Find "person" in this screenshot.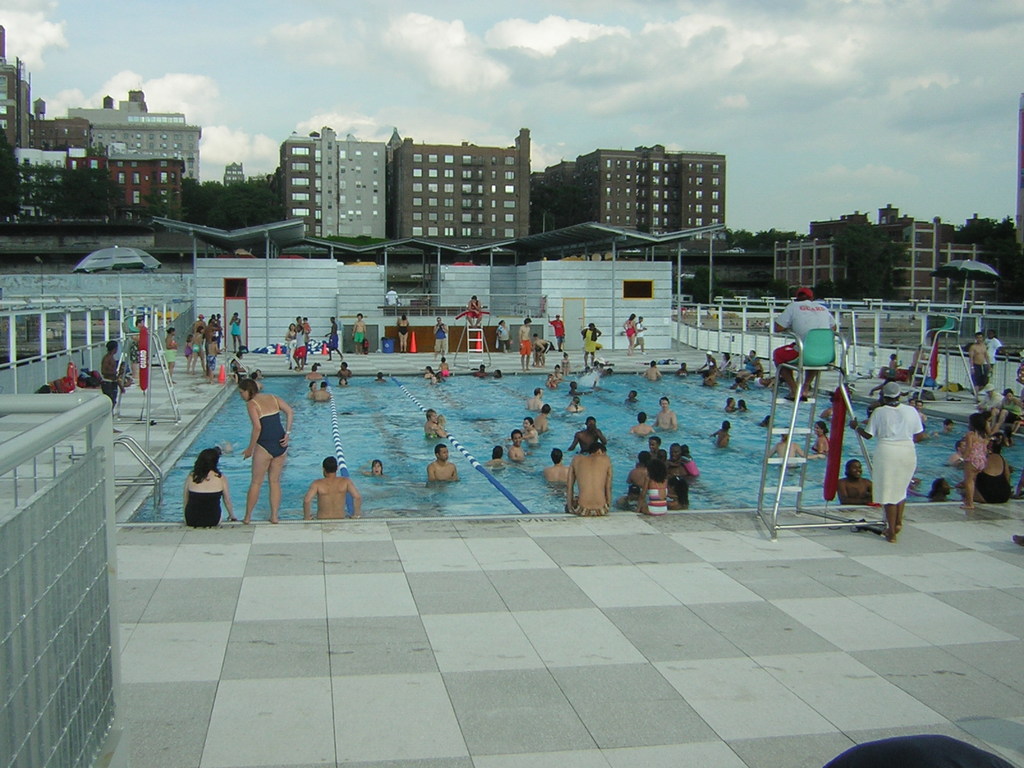
The bounding box for "person" is [x1=164, y1=324, x2=180, y2=385].
